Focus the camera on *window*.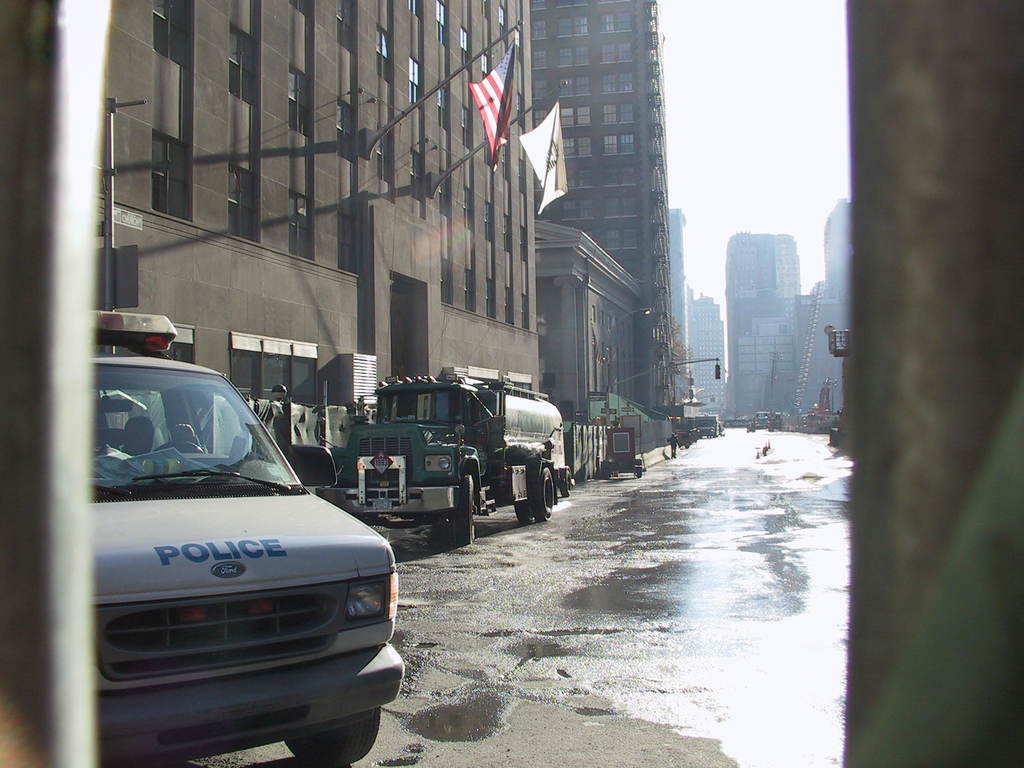
Focus region: Rect(465, 268, 477, 313).
